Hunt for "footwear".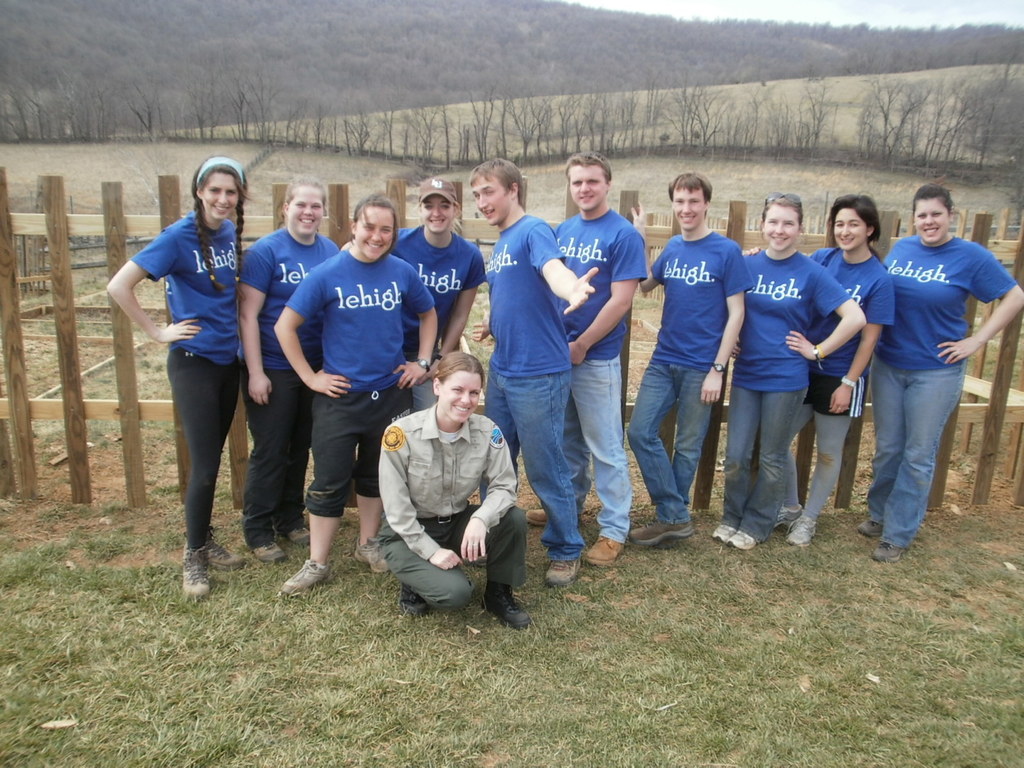
Hunted down at (x1=786, y1=518, x2=819, y2=552).
